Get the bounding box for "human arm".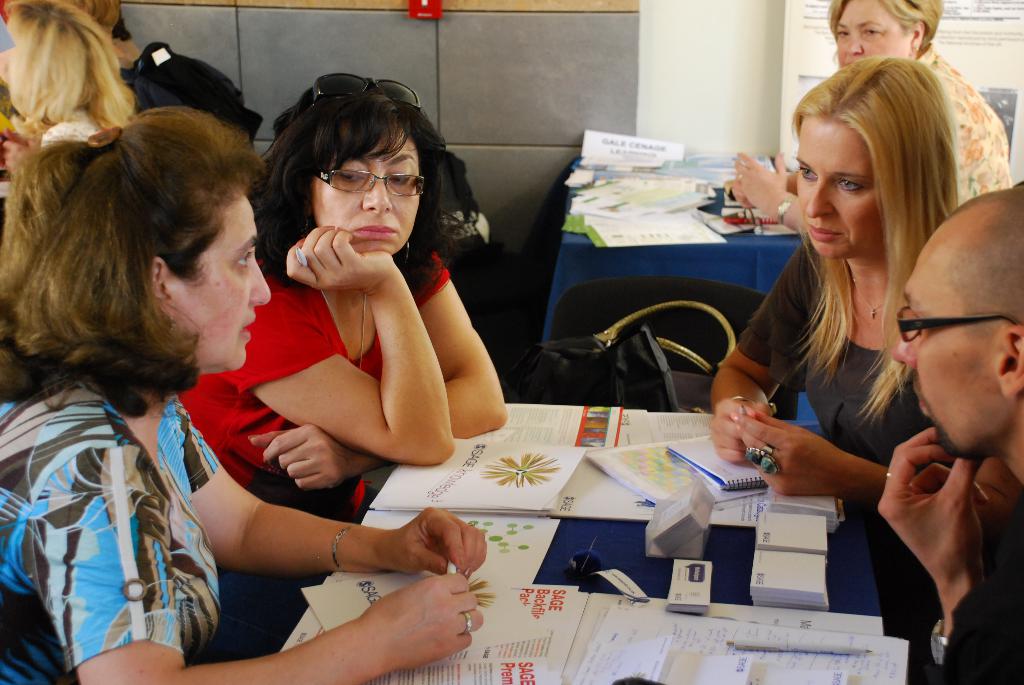
locate(742, 407, 932, 504).
